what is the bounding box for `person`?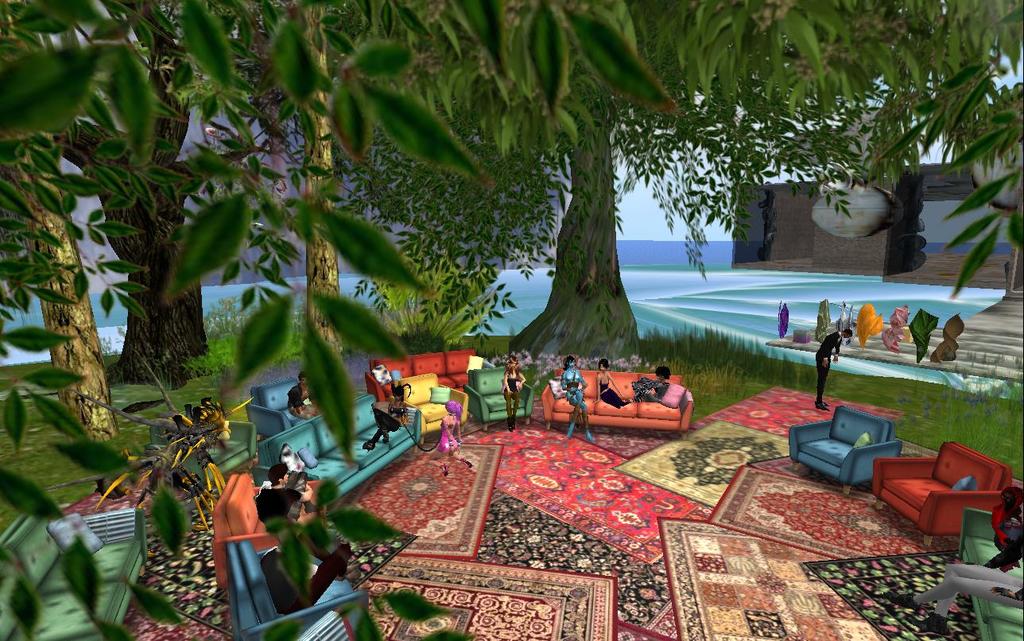
[left=498, top=357, right=530, bottom=428].
